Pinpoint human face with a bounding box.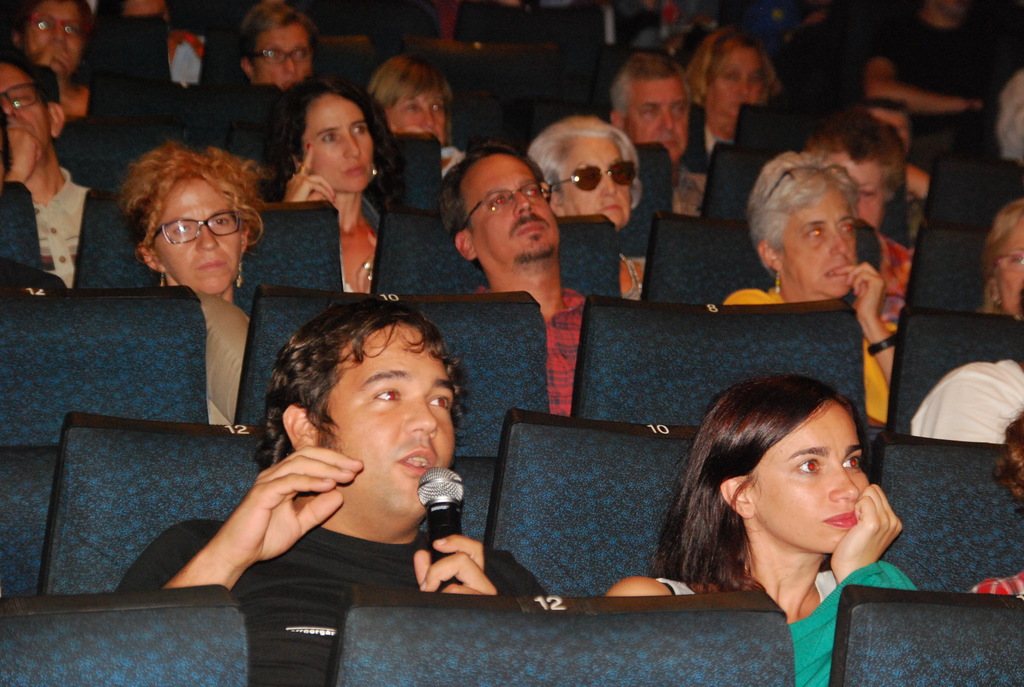
x1=300 y1=99 x2=372 y2=191.
